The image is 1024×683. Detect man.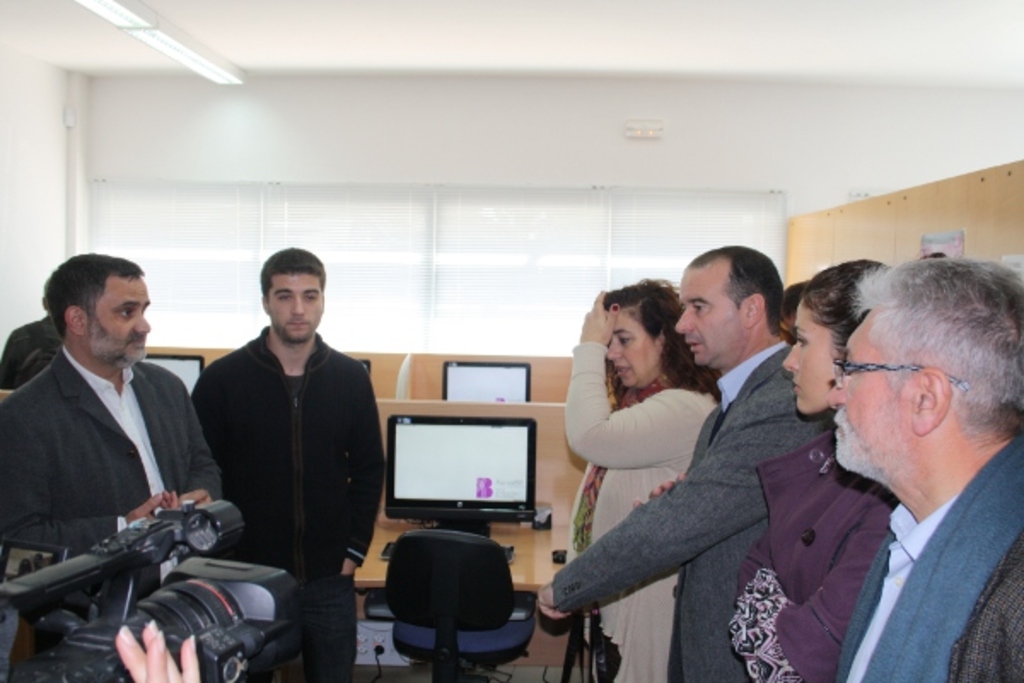
Detection: Rect(7, 241, 230, 635).
